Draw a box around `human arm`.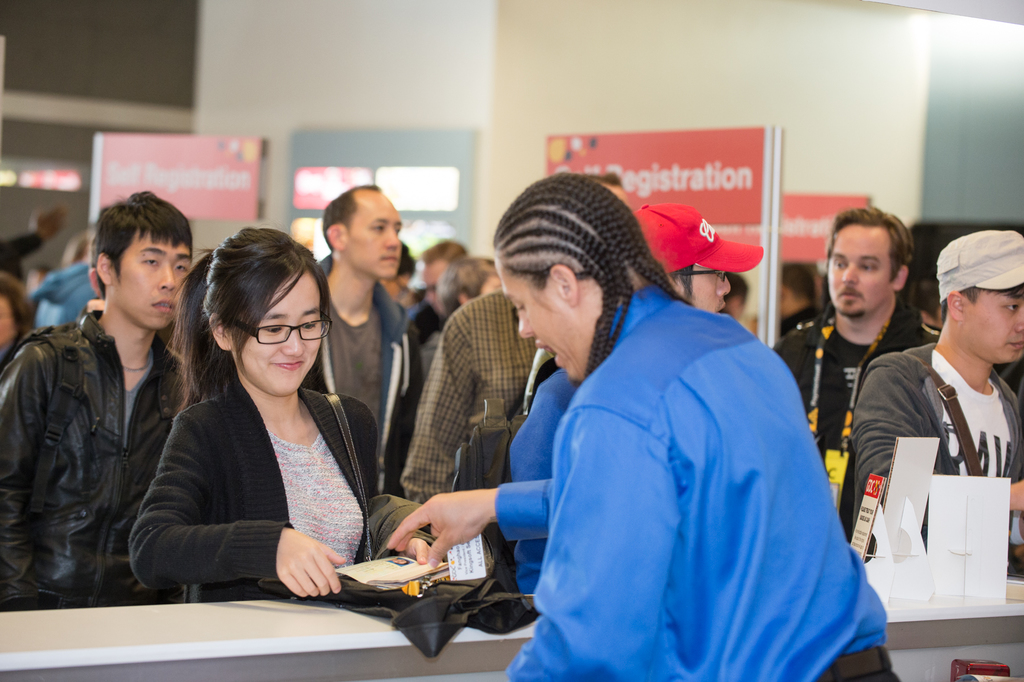
[x1=381, y1=307, x2=465, y2=501].
